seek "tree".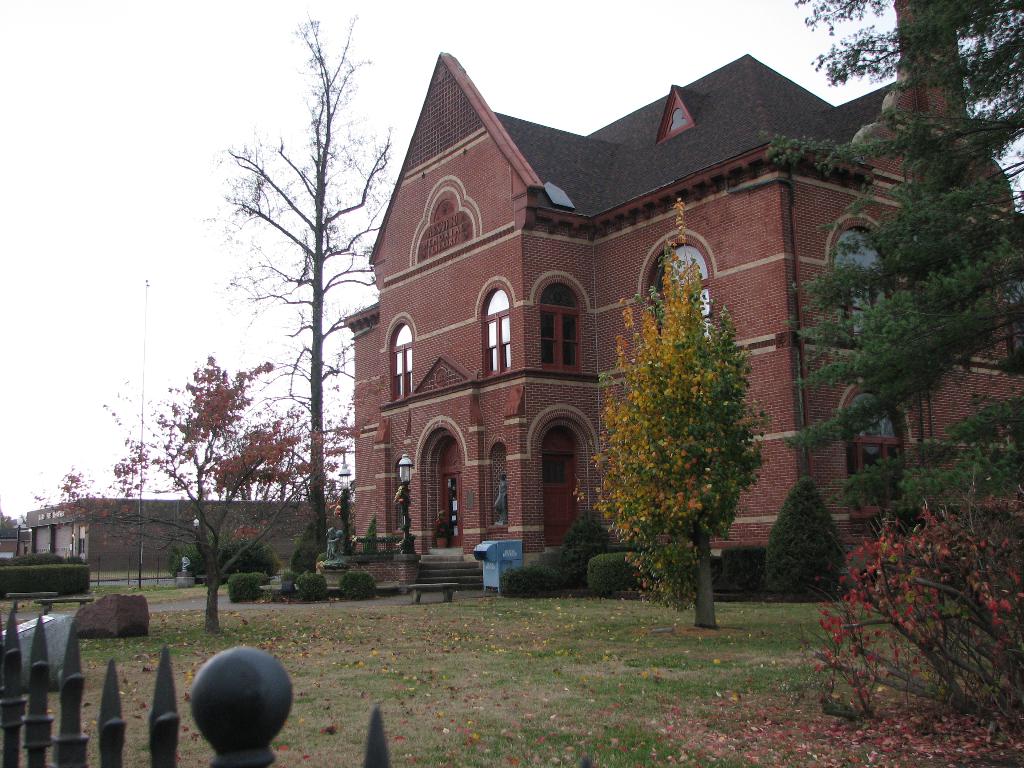
rect(581, 193, 771, 636).
